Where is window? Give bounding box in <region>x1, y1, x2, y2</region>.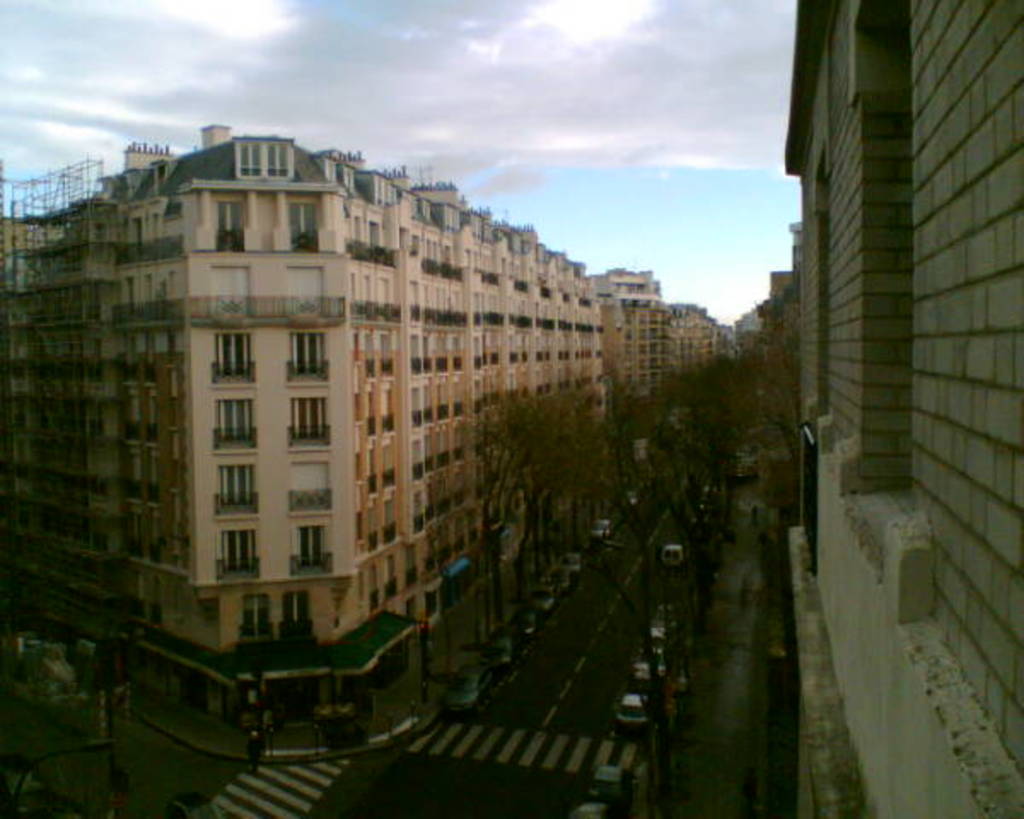
<region>292, 398, 324, 433</region>.
